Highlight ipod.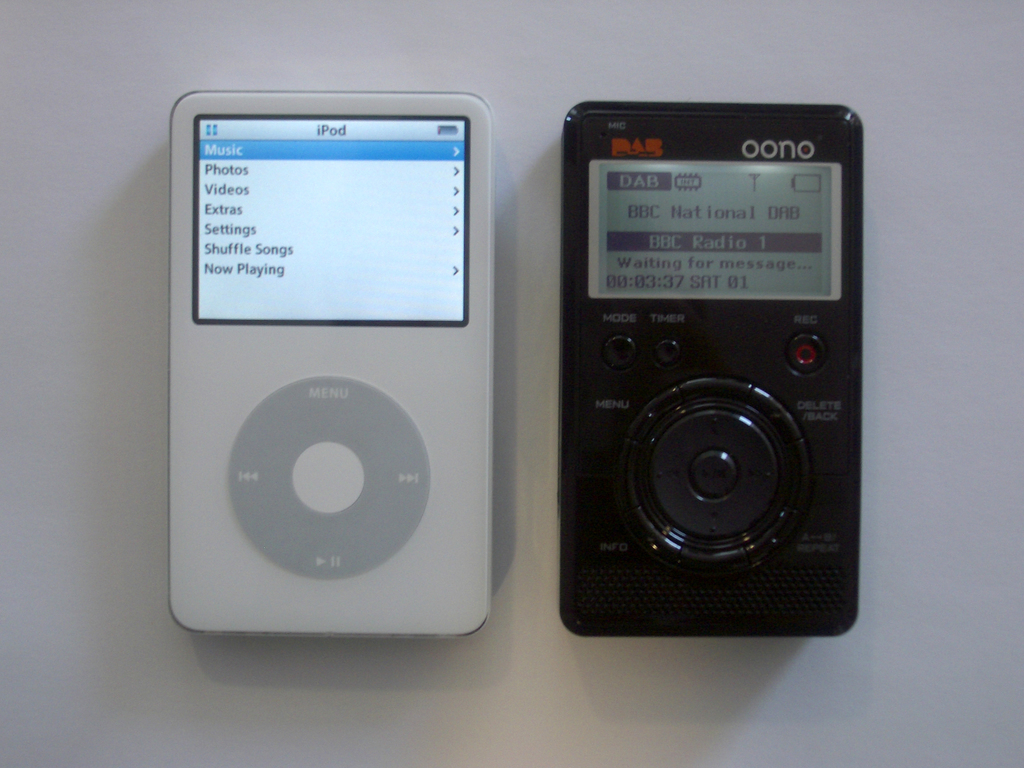
Highlighted region: rect(165, 87, 499, 634).
